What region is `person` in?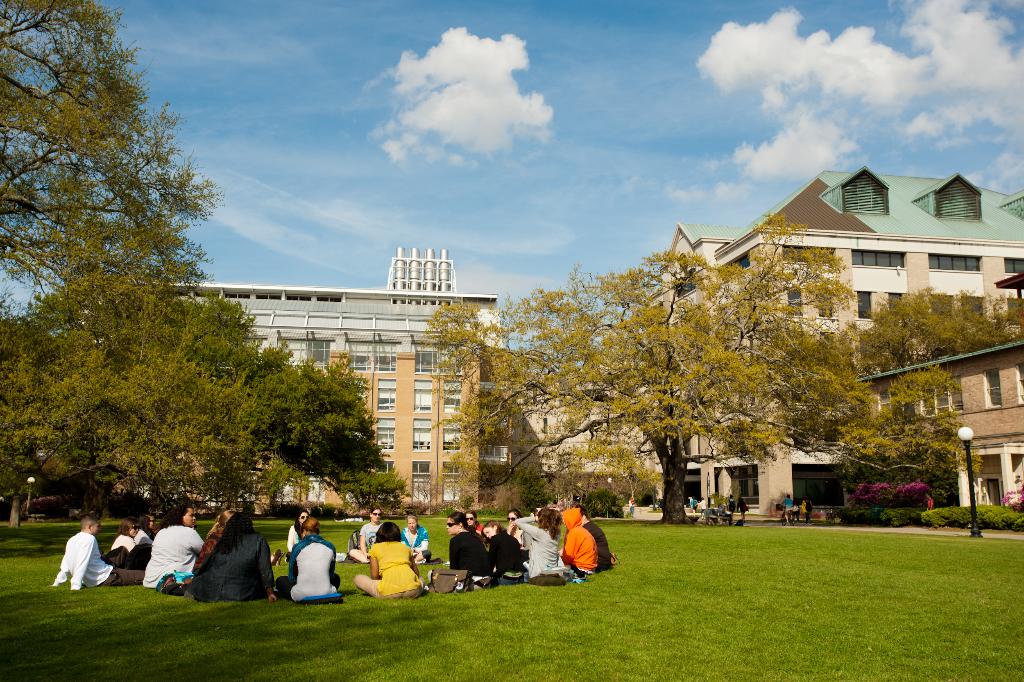
191,512,278,601.
